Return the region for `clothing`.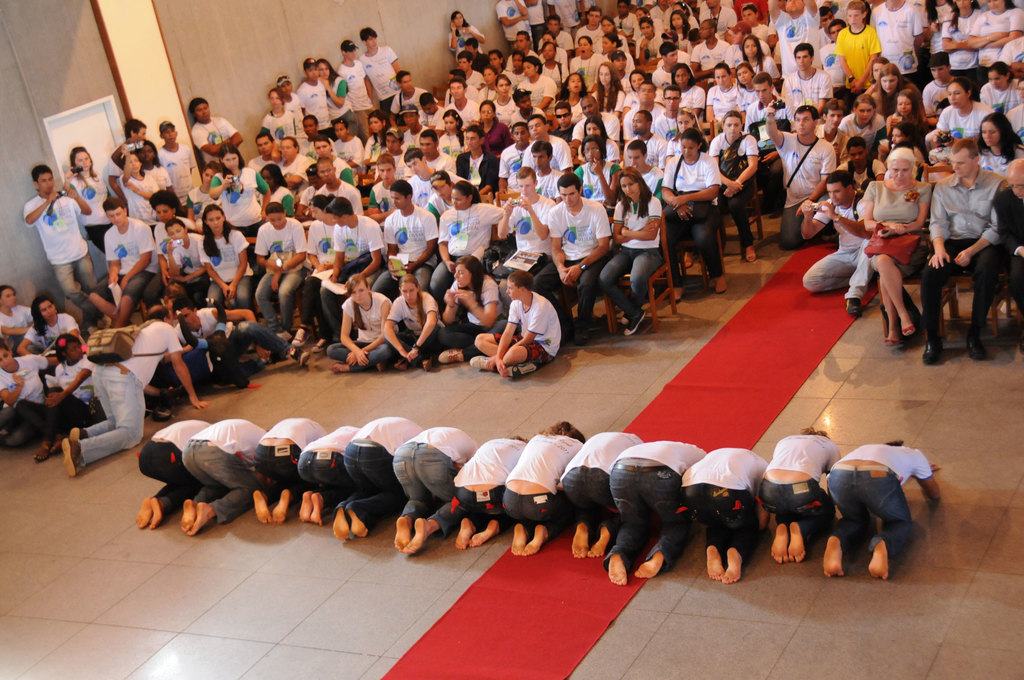
l=925, t=163, r=1004, b=348.
